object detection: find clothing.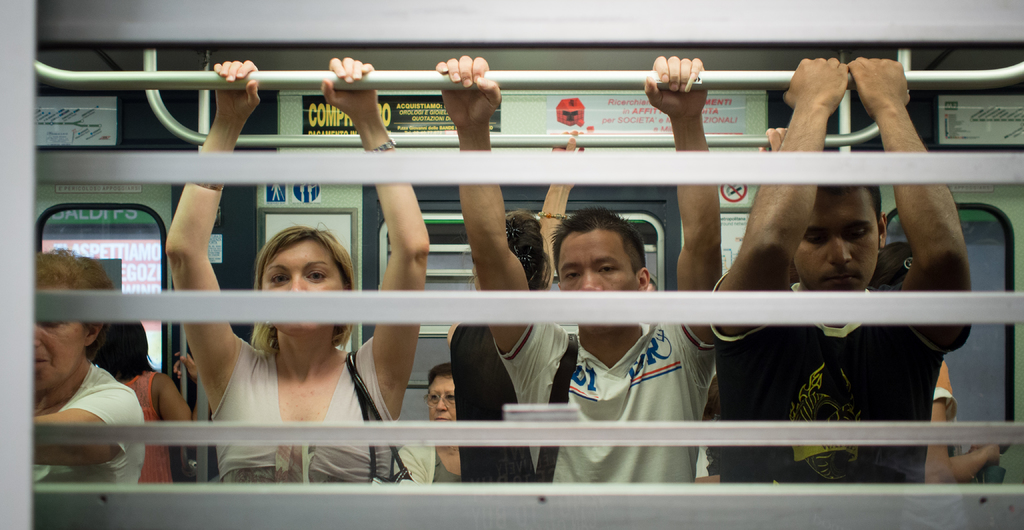
219,348,399,499.
